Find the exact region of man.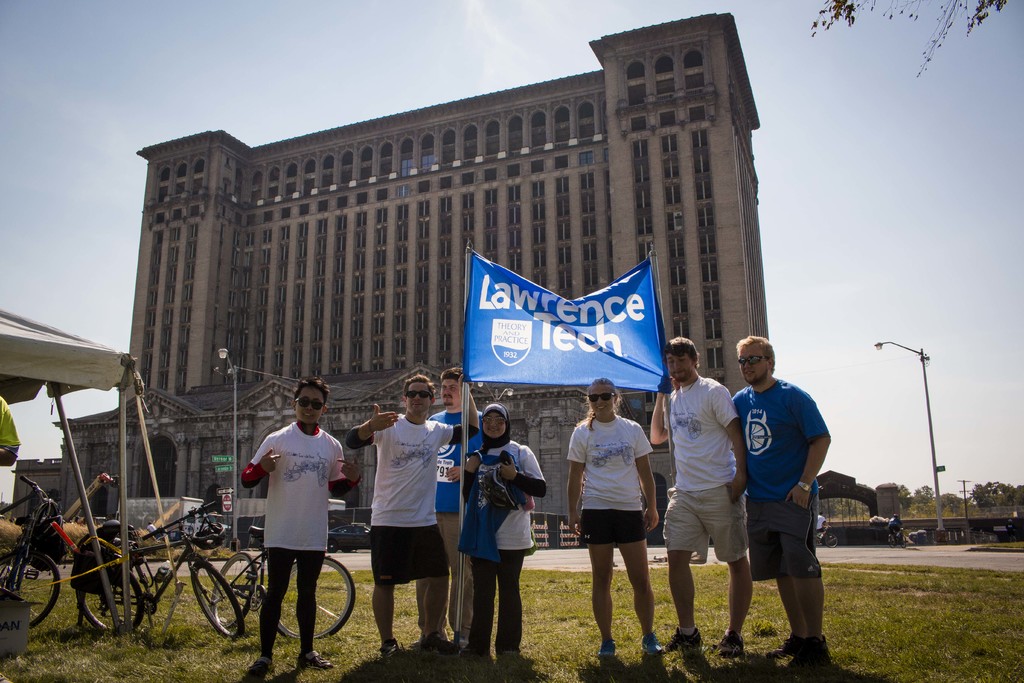
Exact region: pyautogui.locateOnScreen(646, 337, 745, 654).
